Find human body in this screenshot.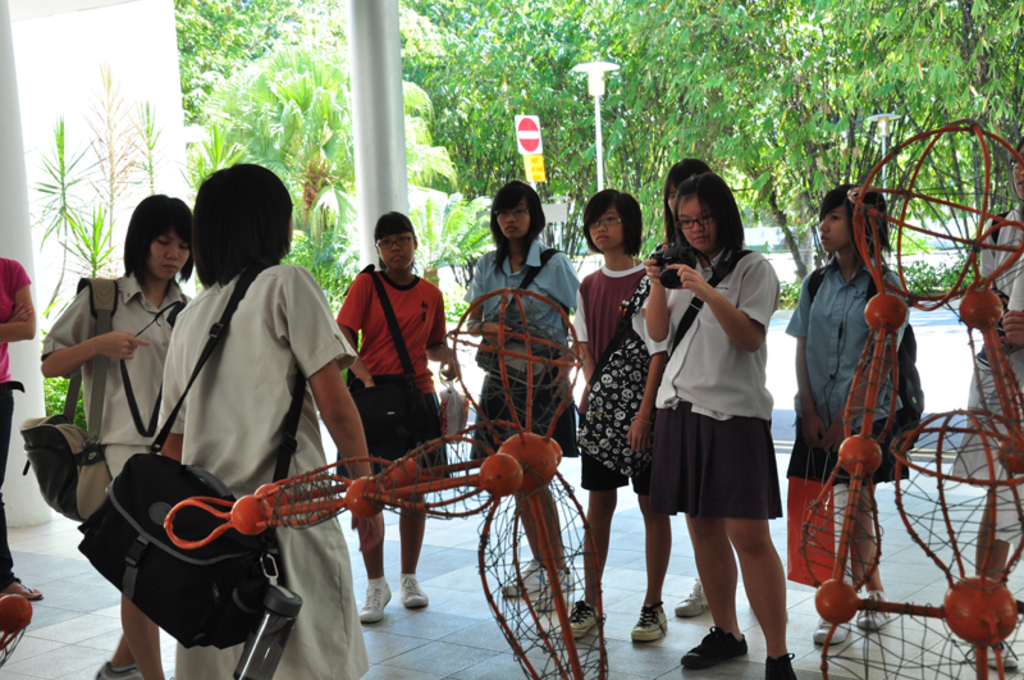
The bounding box for human body is bbox=(462, 179, 584, 610).
